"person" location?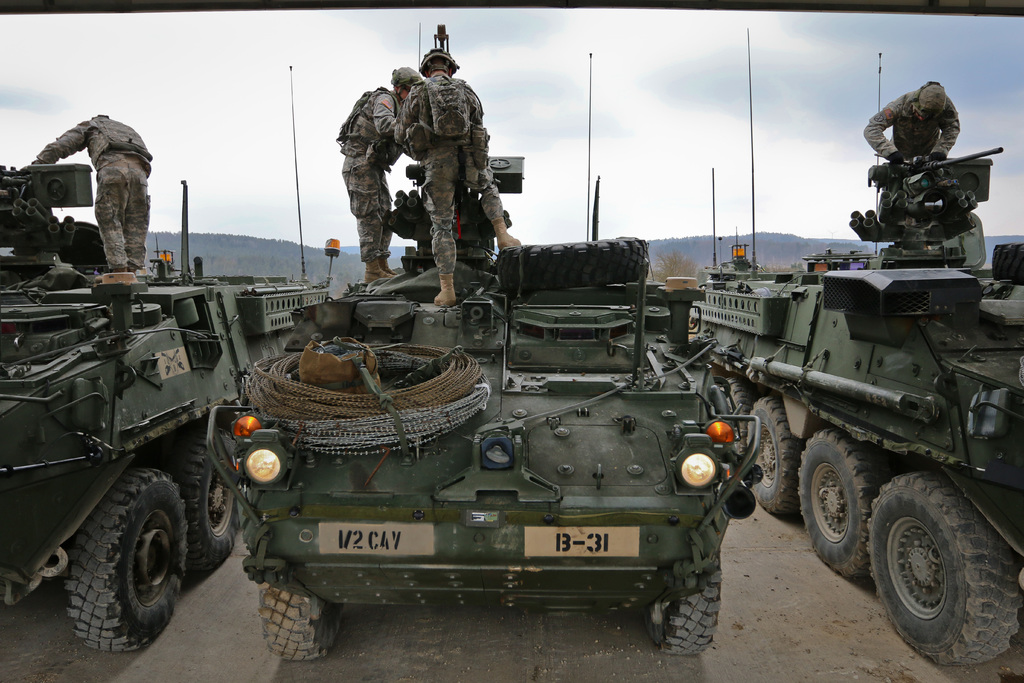
(31,103,172,279)
